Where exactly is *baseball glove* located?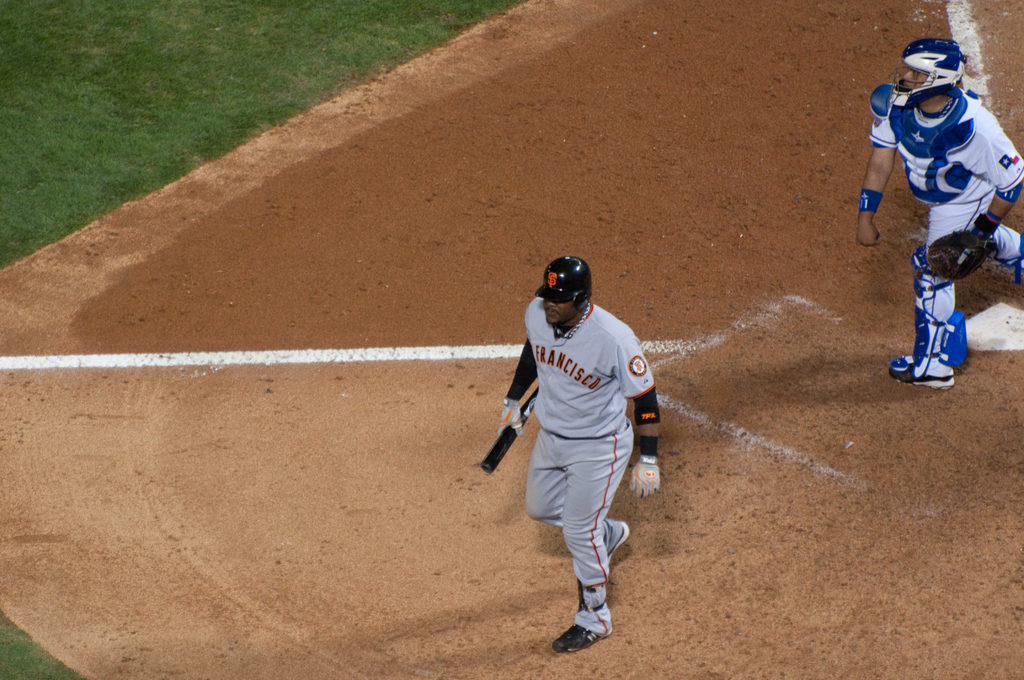
Its bounding box is bbox=[627, 452, 661, 499].
